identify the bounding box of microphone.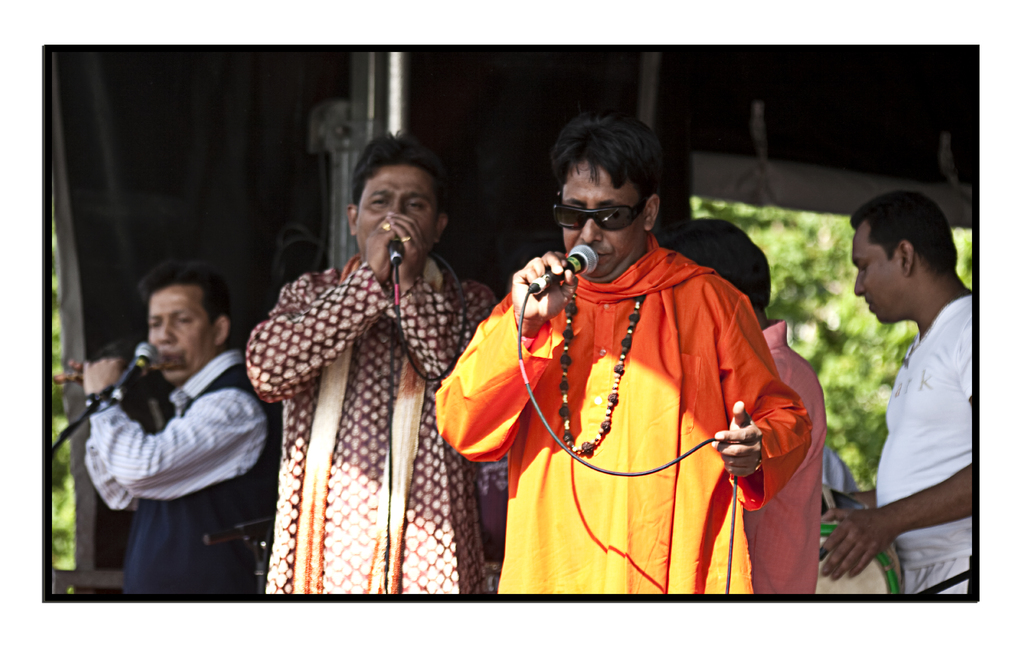
{"x1": 86, "y1": 341, "x2": 160, "y2": 409}.
